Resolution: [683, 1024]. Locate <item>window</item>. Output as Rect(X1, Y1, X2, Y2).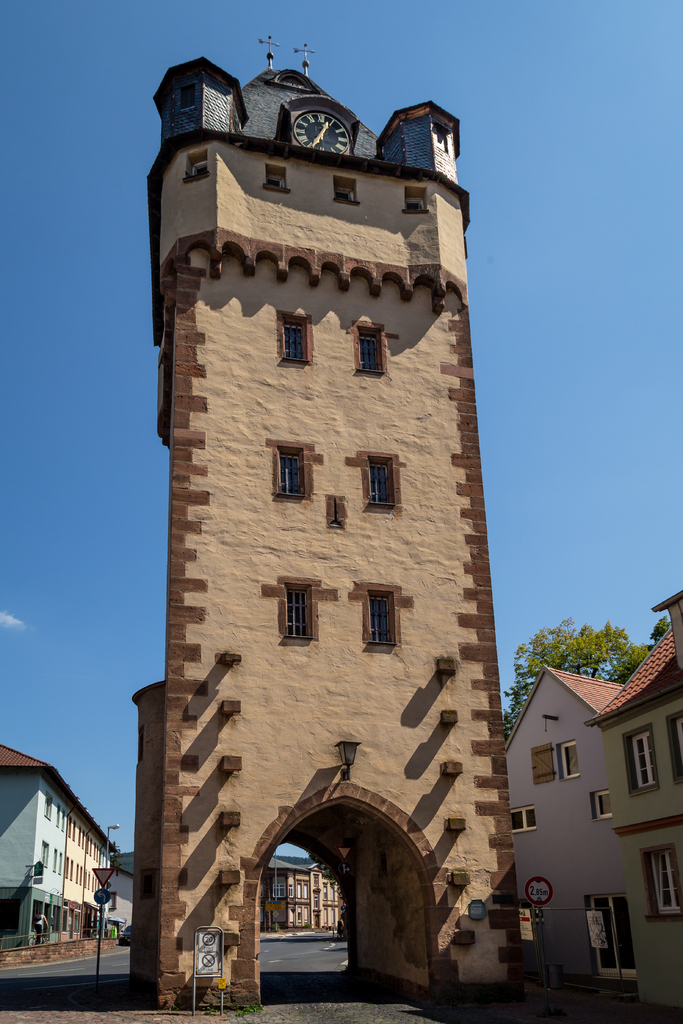
Rect(359, 574, 404, 645).
